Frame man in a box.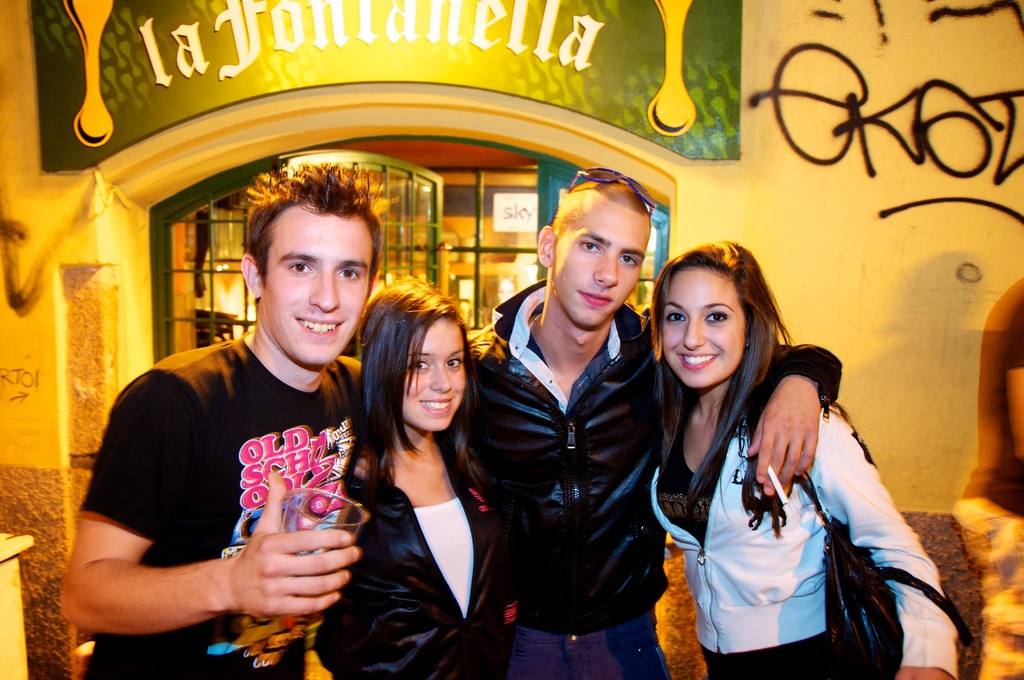
bbox=(72, 186, 398, 670).
